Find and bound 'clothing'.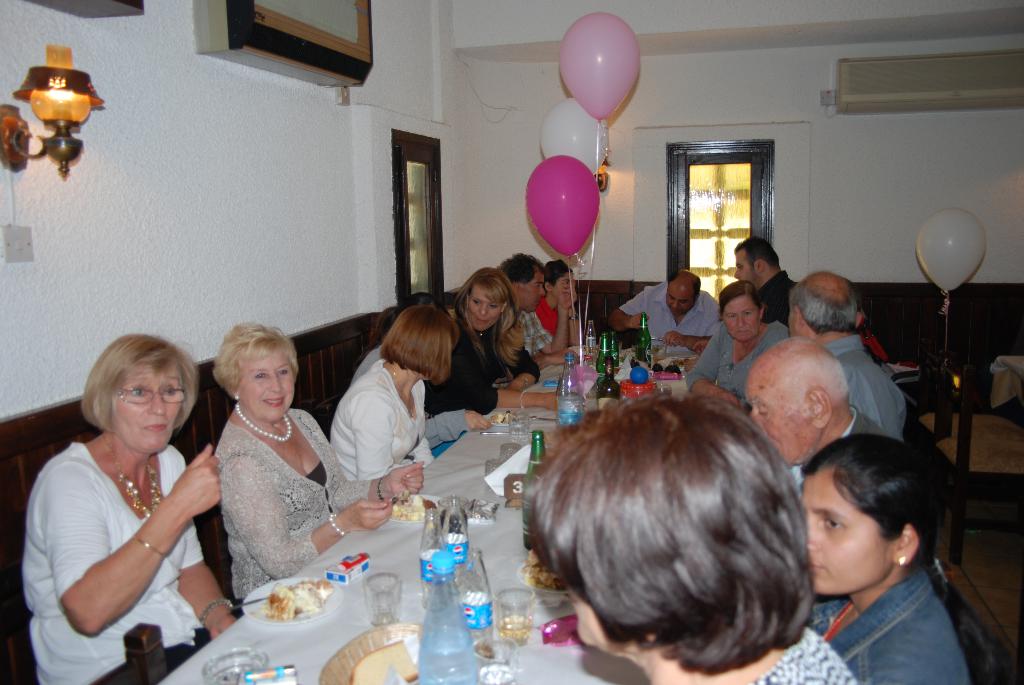
Bound: (x1=683, y1=321, x2=792, y2=400).
